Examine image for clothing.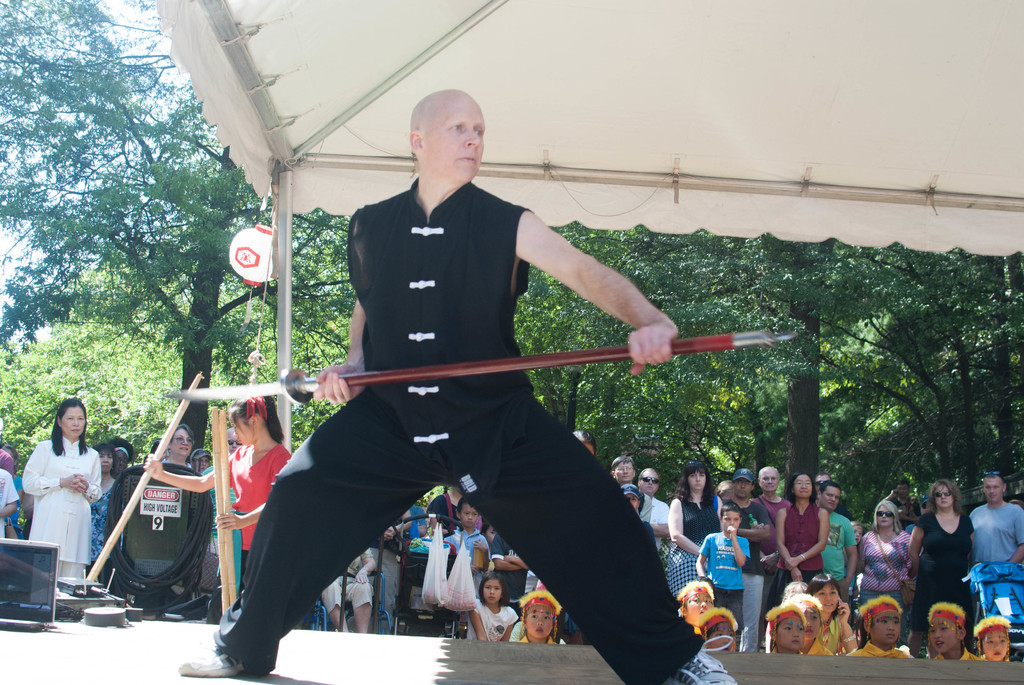
Examination result: 0:466:19:538.
